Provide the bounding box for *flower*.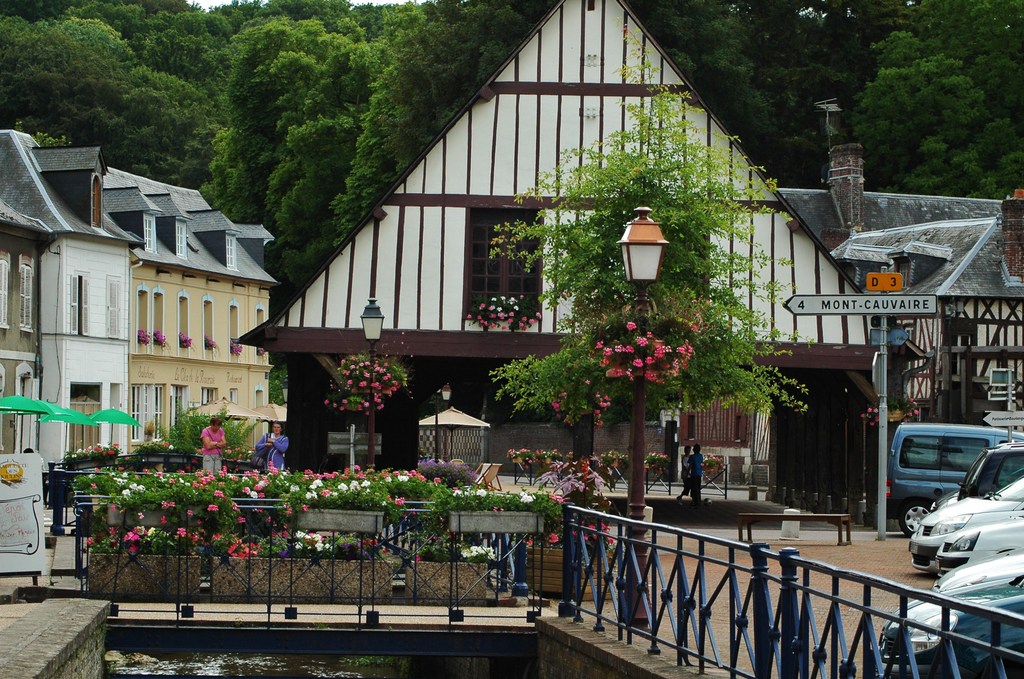
<box>626,316,639,332</box>.
